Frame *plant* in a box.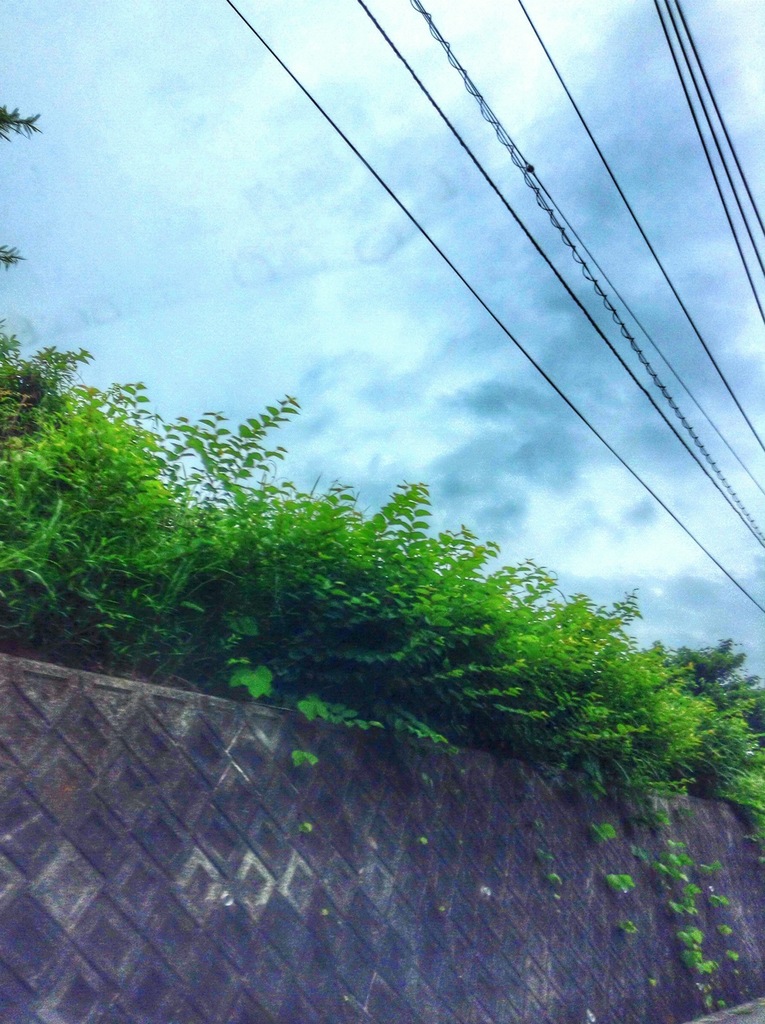
region(298, 823, 315, 835).
